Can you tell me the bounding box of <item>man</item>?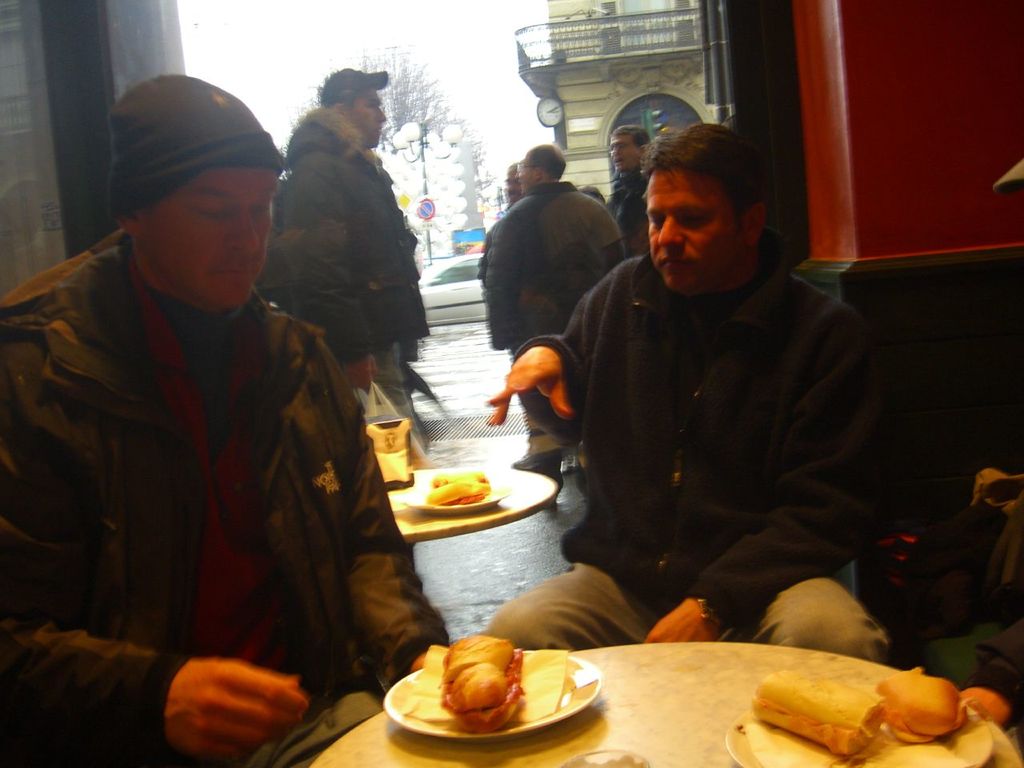
pyautogui.locateOnScreen(280, 70, 430, 458).
